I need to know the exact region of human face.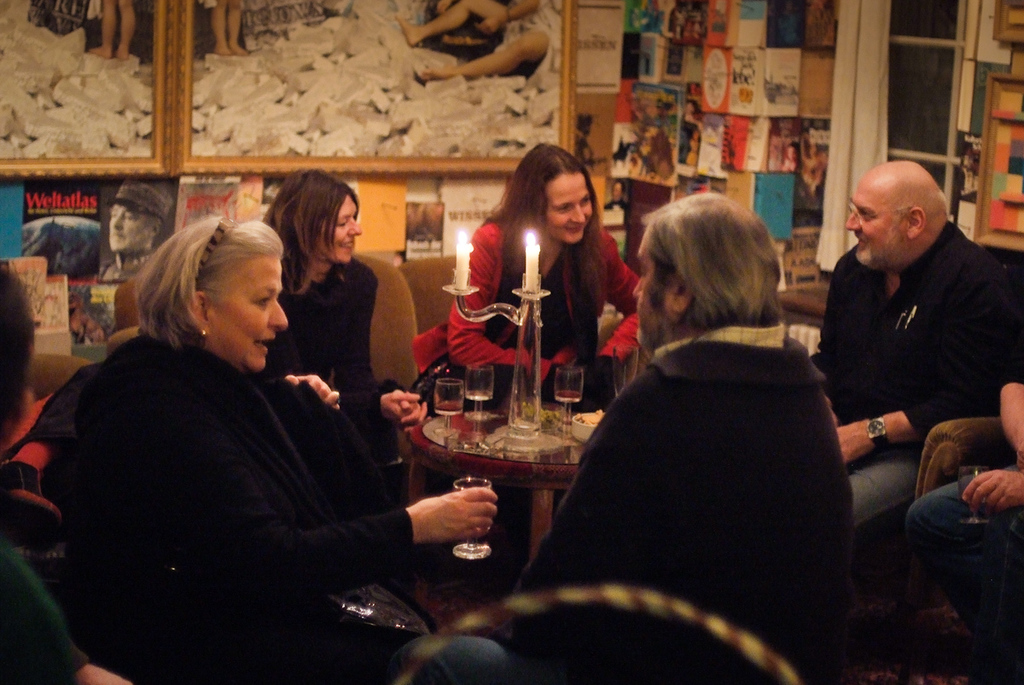
Region: (317,194,364,262).
